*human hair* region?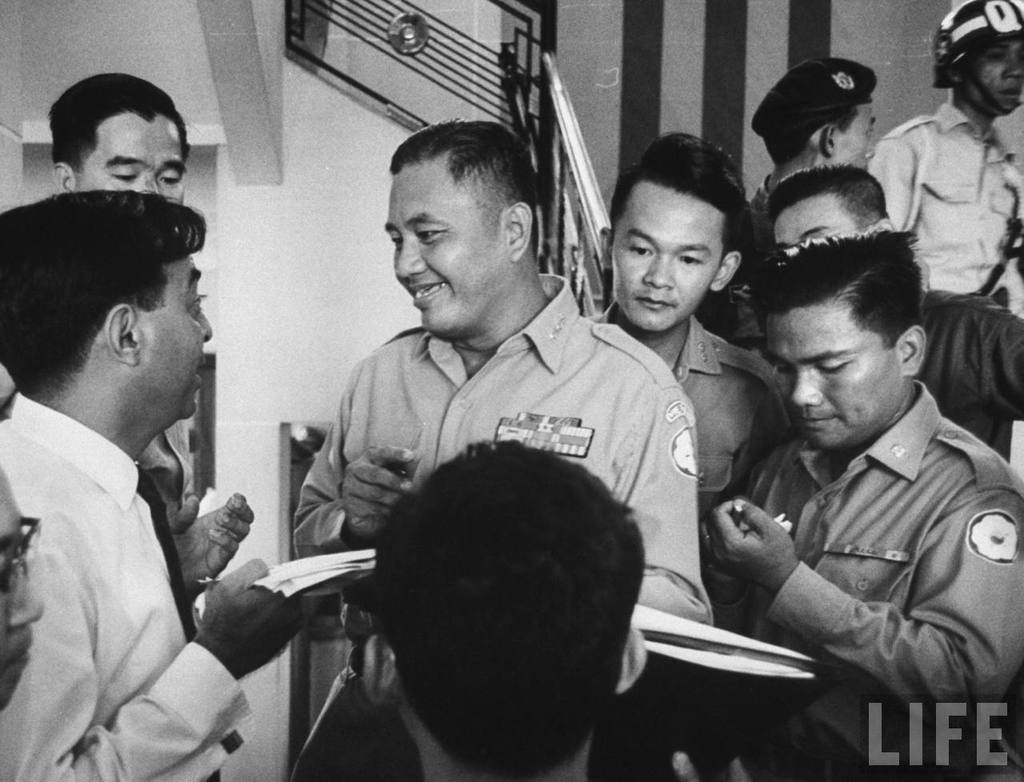
(left=766, top=166, right=889, bottom=230)
